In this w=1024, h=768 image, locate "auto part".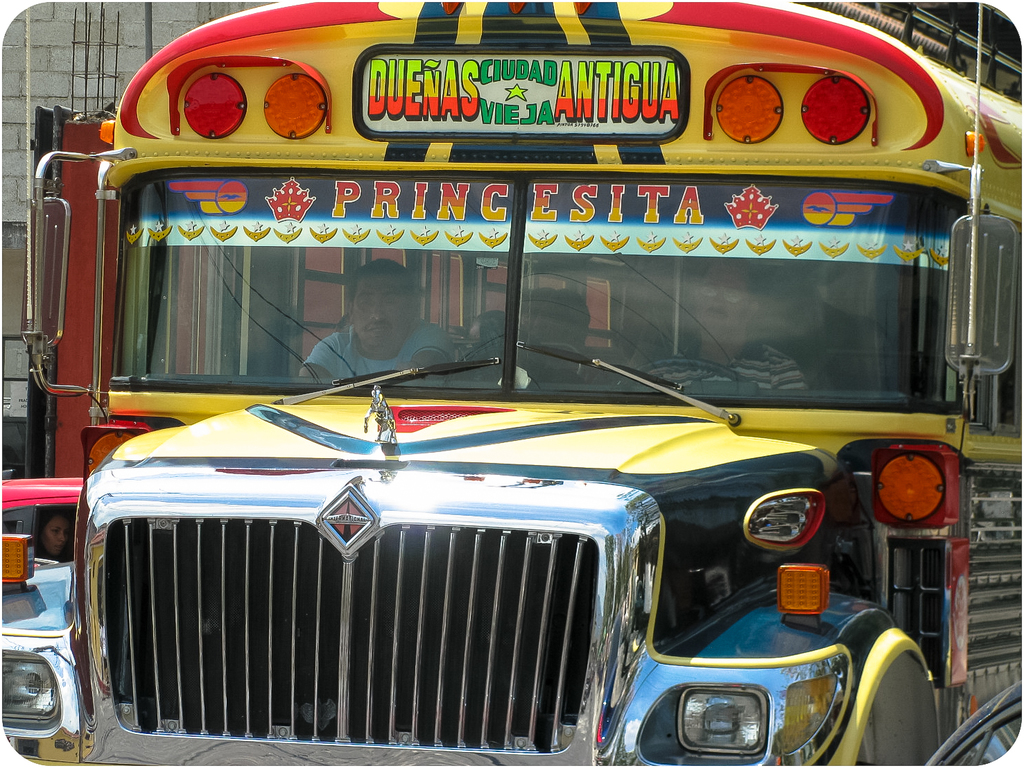
Bounding box: x1=618, y1=357, x2=747, y2=385.
